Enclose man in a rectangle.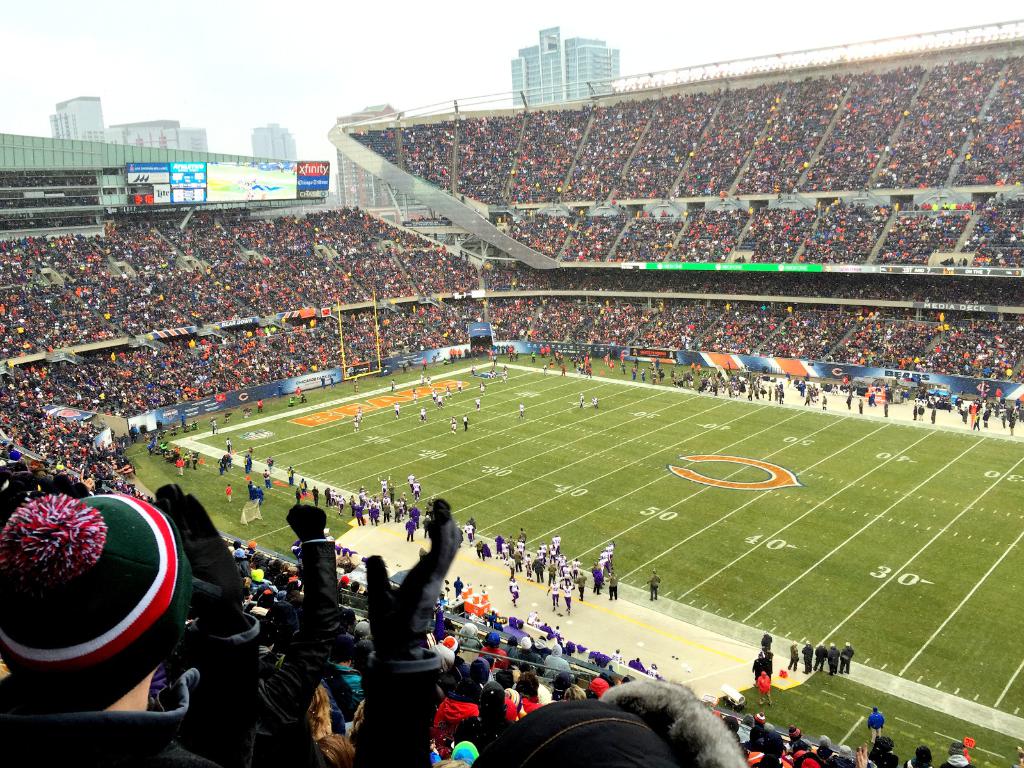
x1=596 y1=559 x2=604 y2=566.
